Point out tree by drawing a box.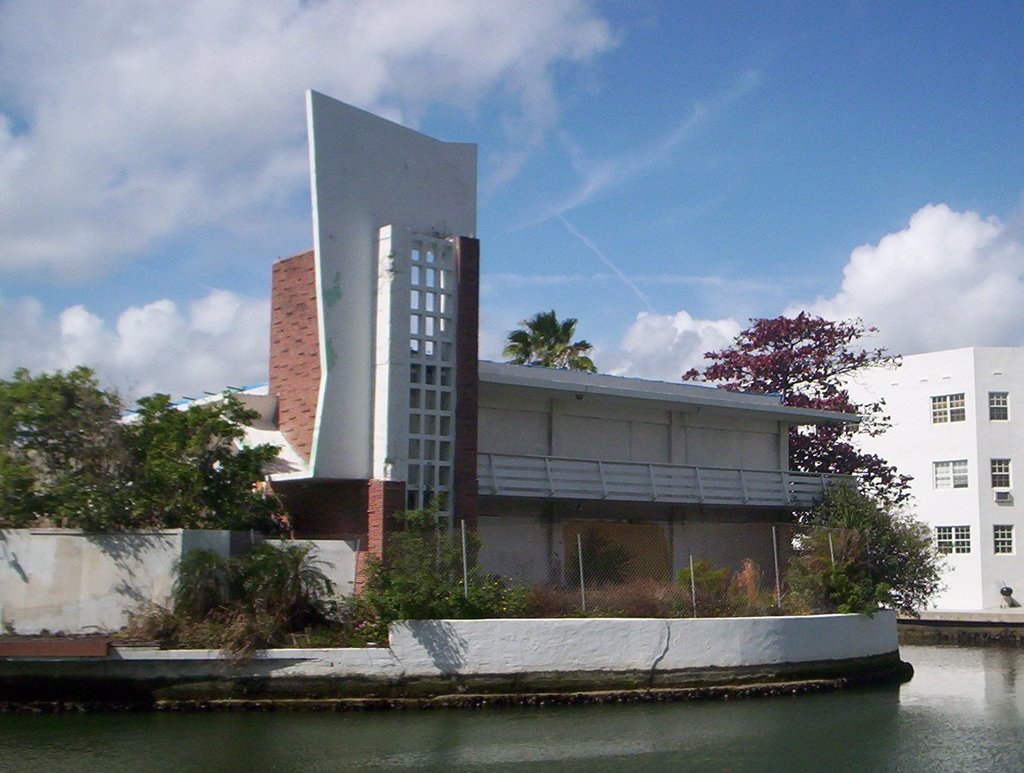
[500, 309, 594, 375].
